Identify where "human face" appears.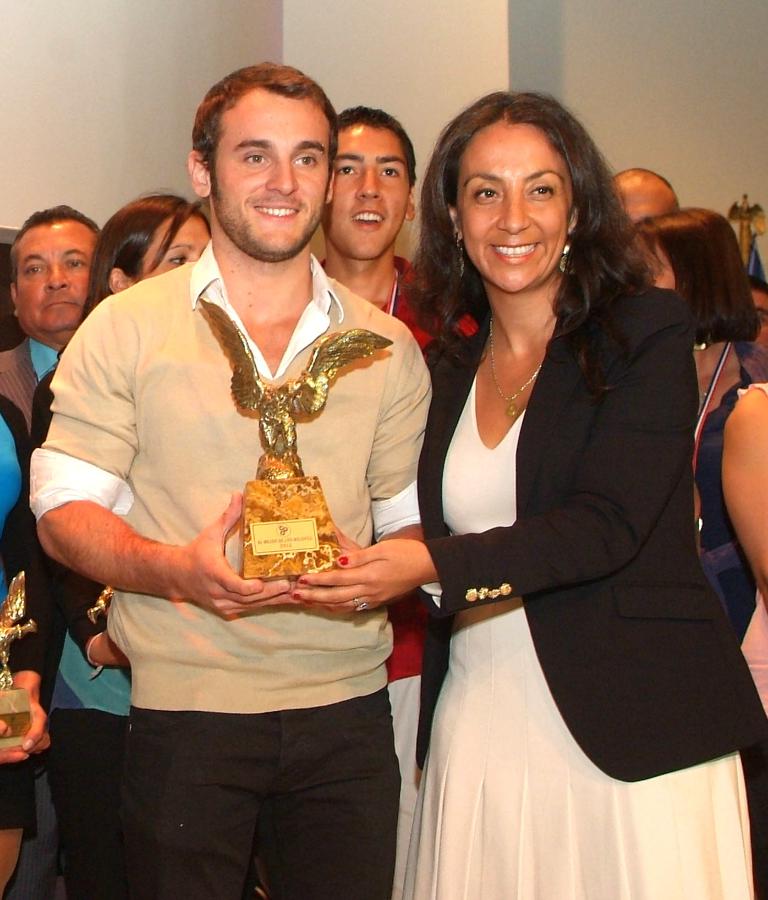
Appears at 754,294,767,351.
